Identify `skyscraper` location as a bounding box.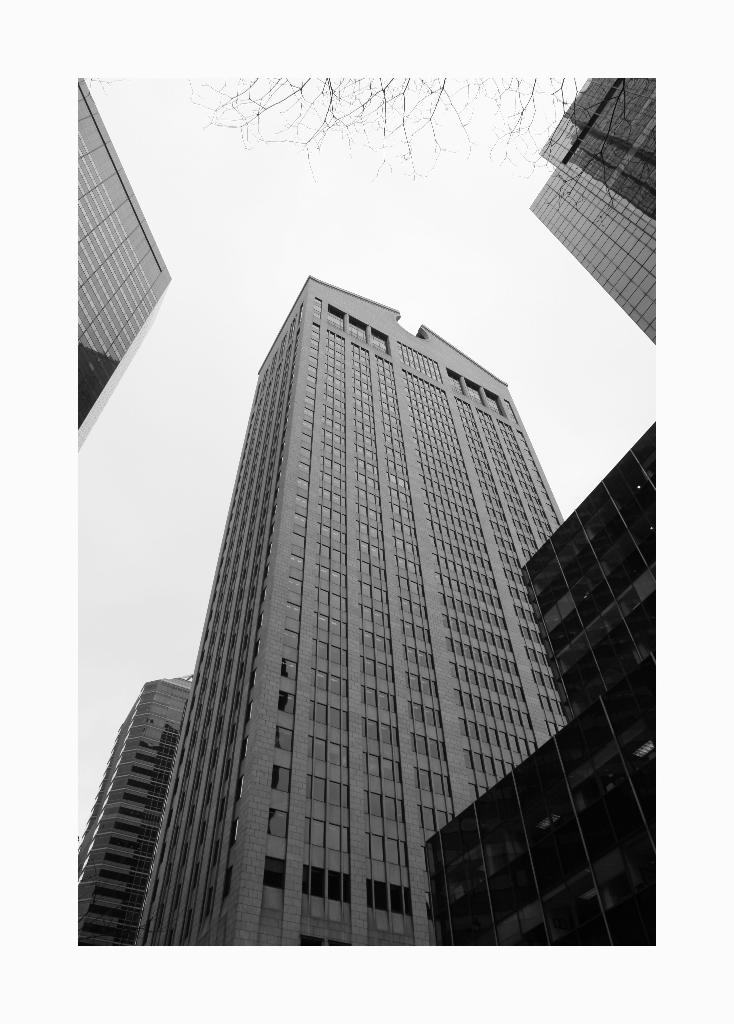
{"left": 440, "top": 423, "right": 660, "bottom": 946}.
